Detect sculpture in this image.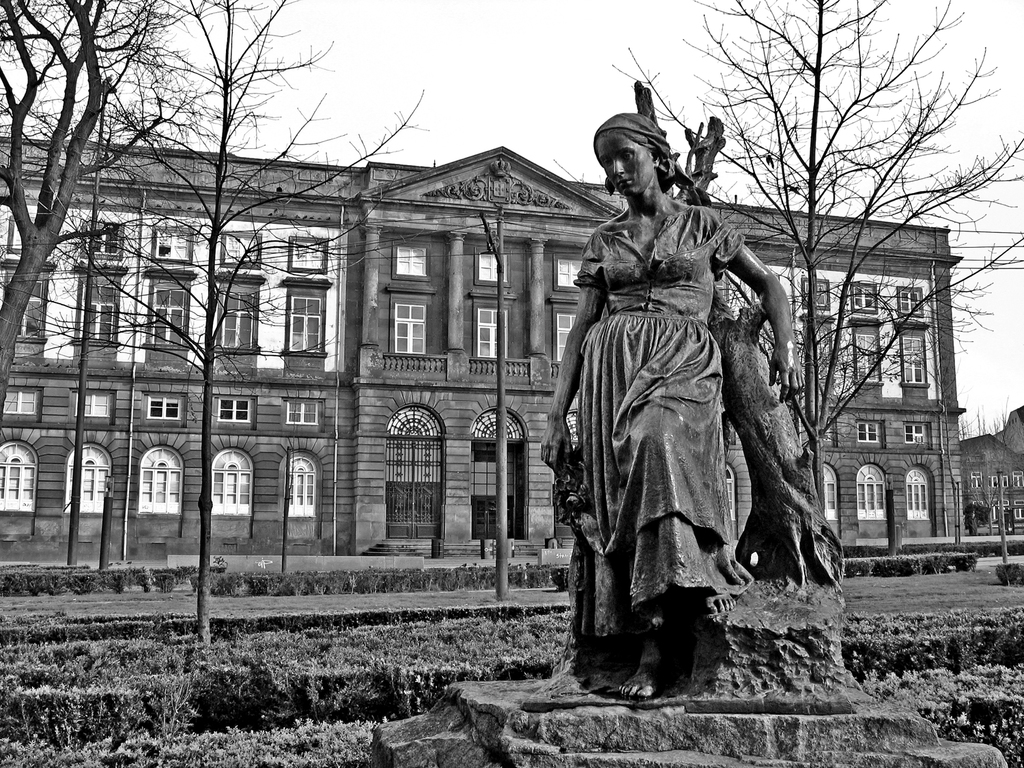
Detection: <bbox>548, 91, 809, 661</bbox>.
